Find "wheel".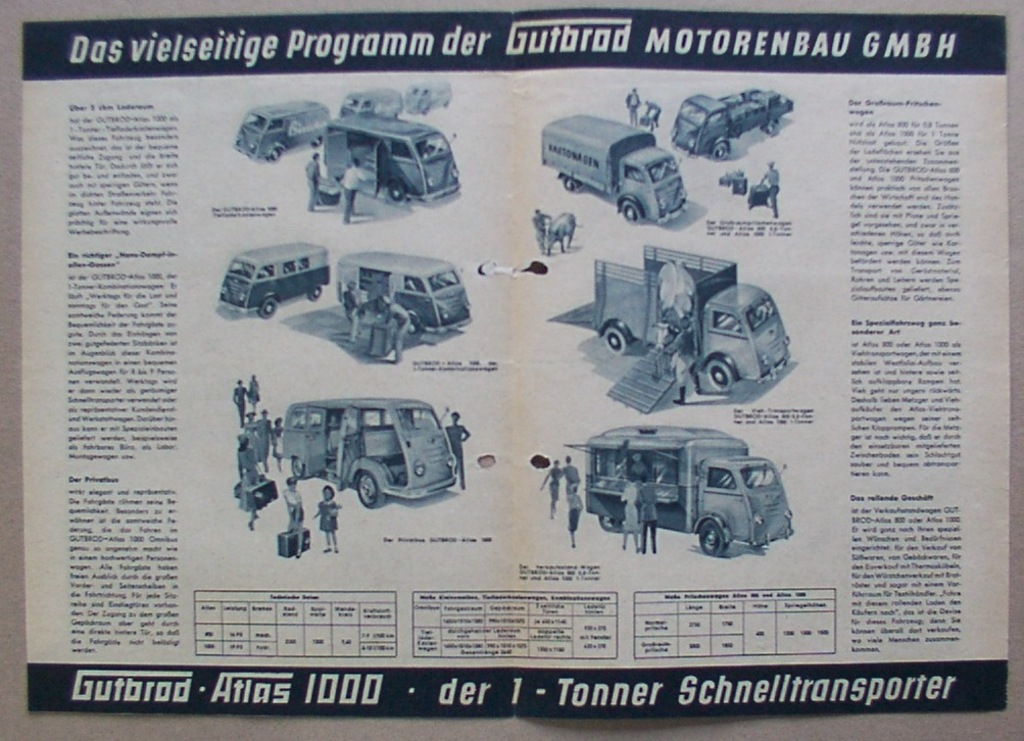
[left=601, top=515, right=619, bottom=529].
